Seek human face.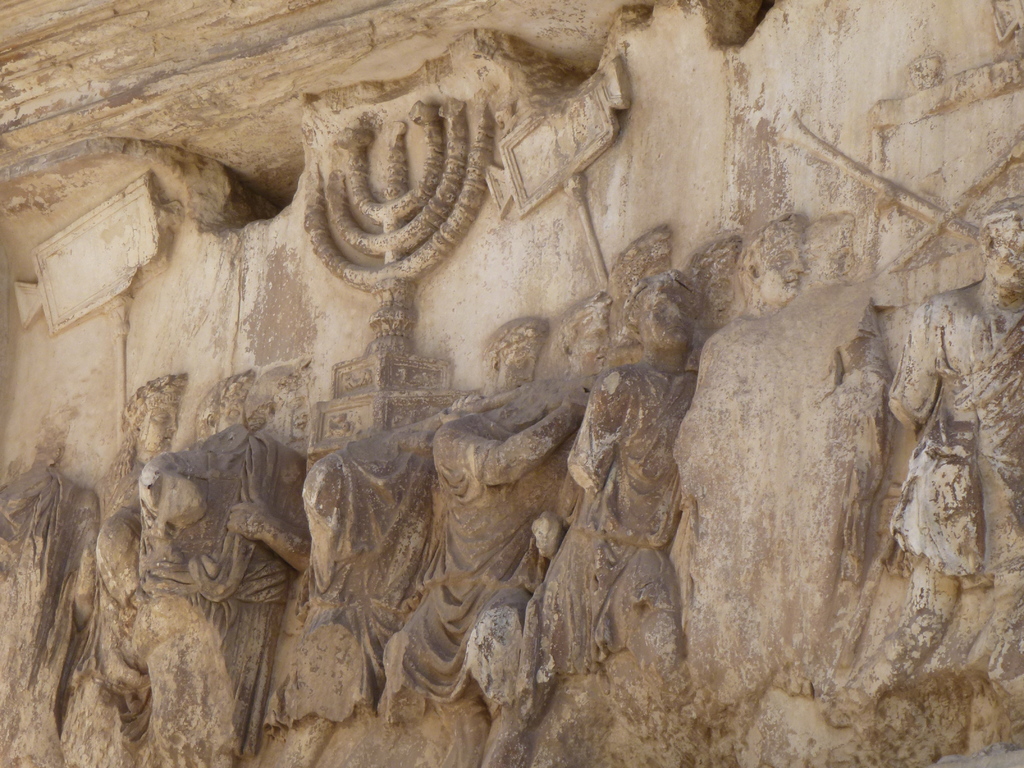
<bbox>756, 242, 808, 304</bbox>.
